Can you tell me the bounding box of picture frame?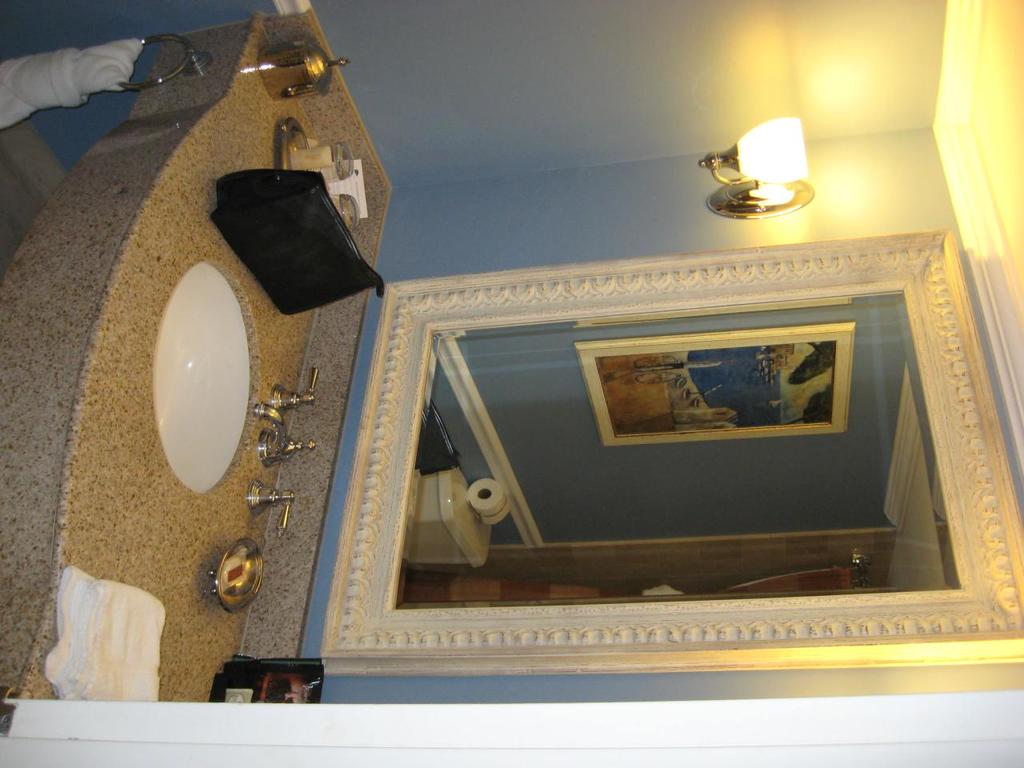
bbox=[576, 322, 854, 444].
